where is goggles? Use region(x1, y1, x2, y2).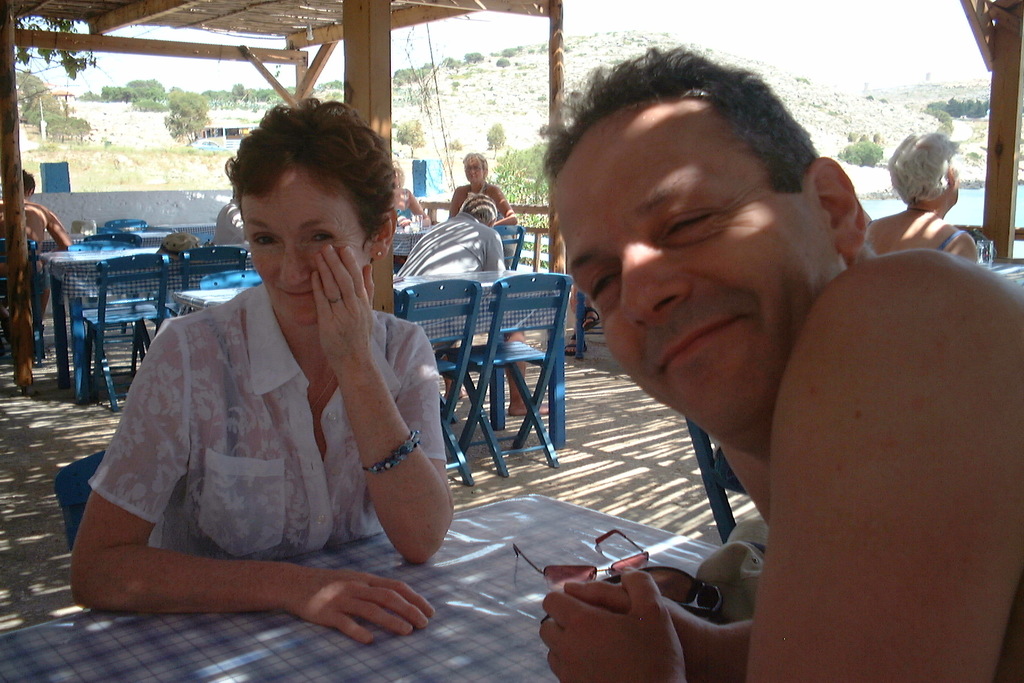
region(509, 529, 652, 592).
